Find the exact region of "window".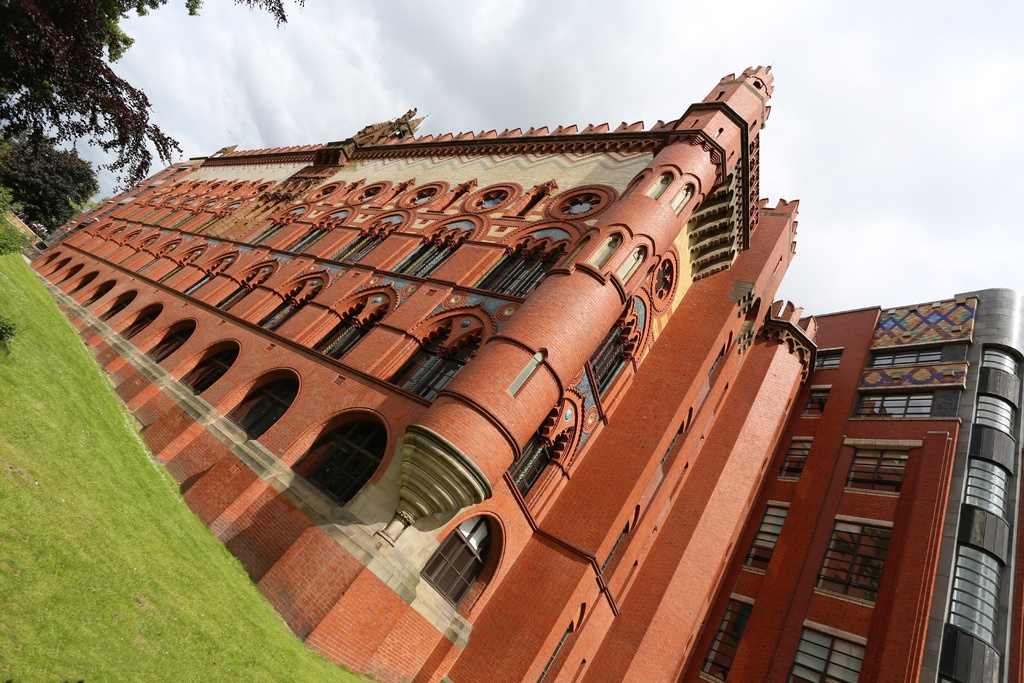
Exact region: <bbox>647, 169, 672, 197</bbox>.
